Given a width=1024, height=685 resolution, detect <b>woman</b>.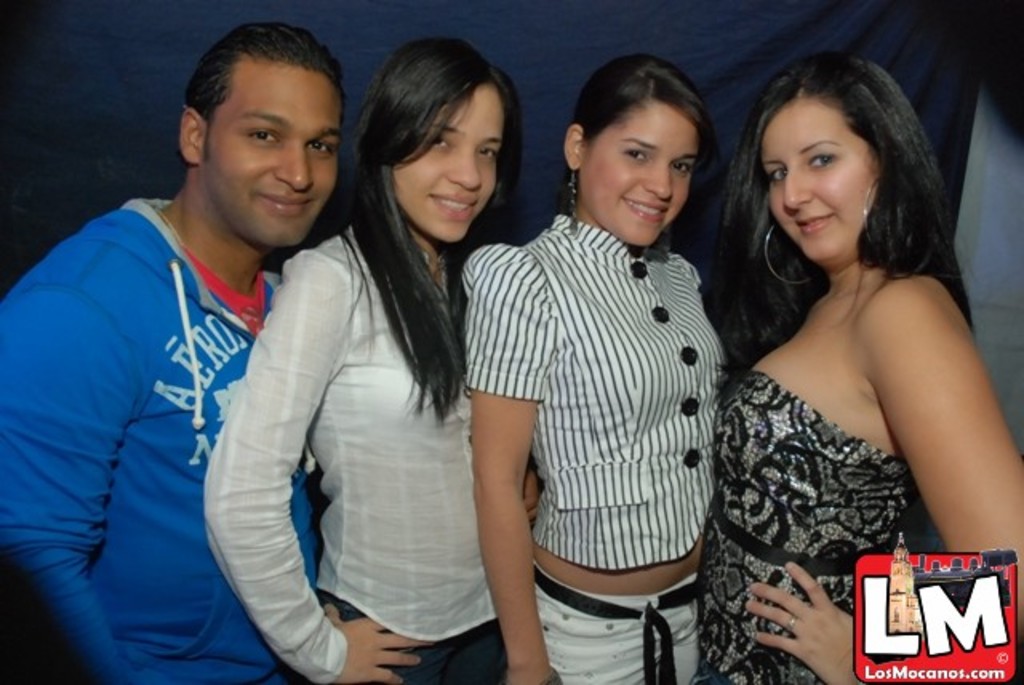
<box>675,27,1003,664</box>.
